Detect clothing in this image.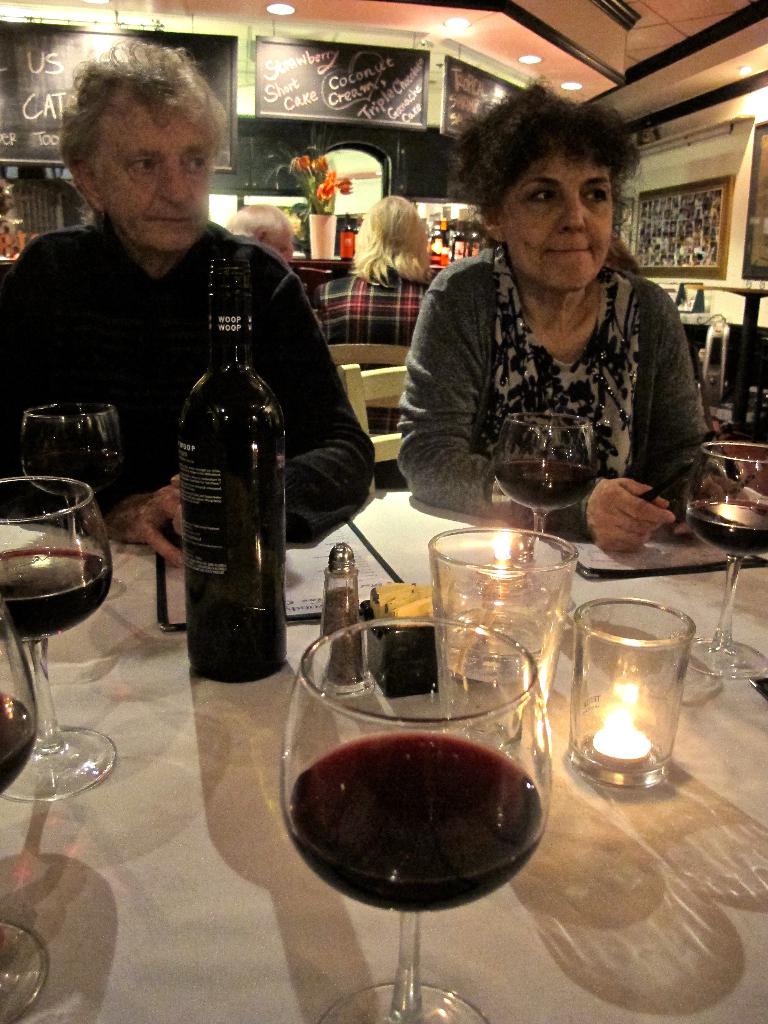
Detection: <bbox>0, 214, 385, 524</bbox>.
